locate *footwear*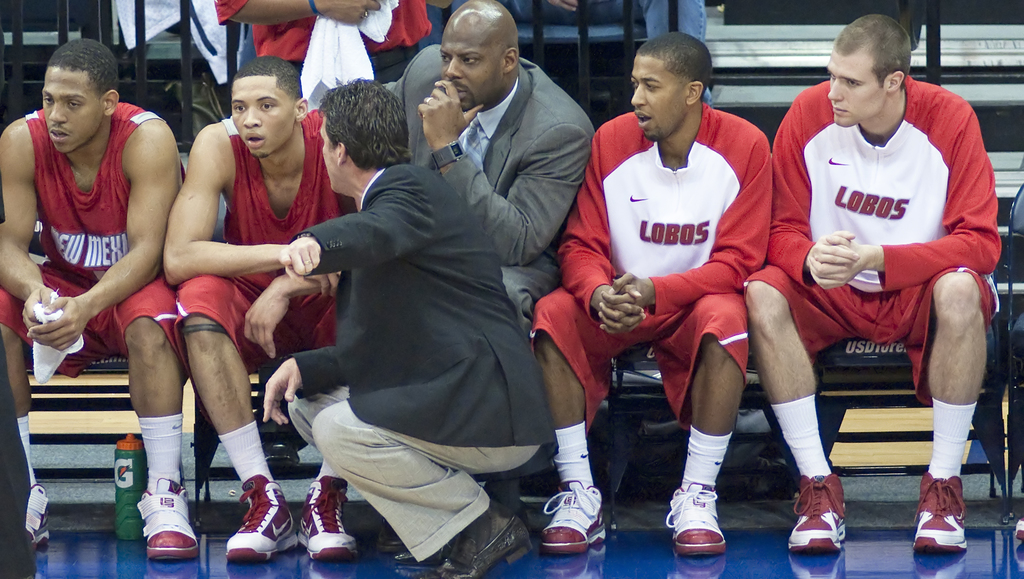
[x1=390, y1=489, x2=506, y2=567]
